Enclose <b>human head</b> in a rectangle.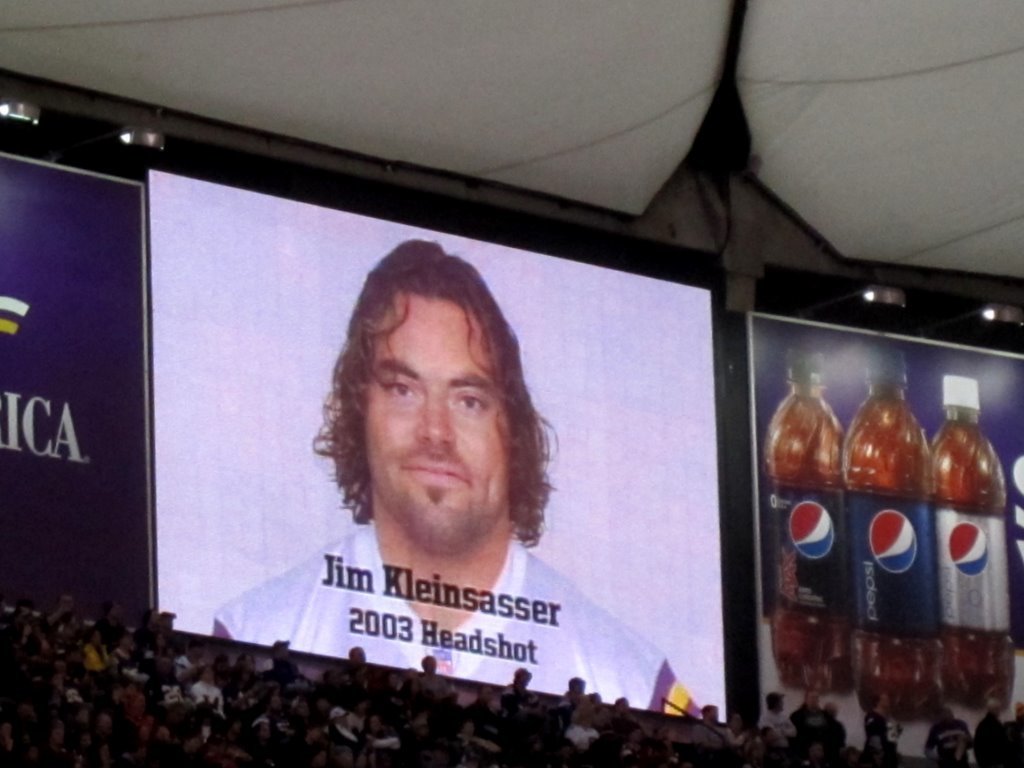
rect(754, 720, 774, 746).
